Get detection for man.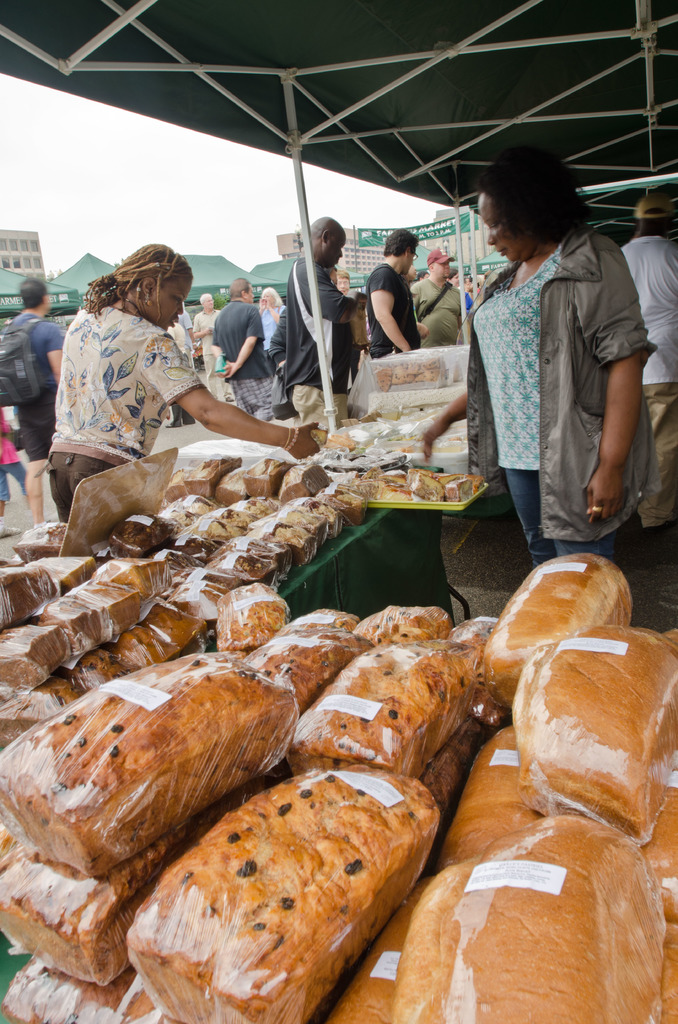
Detection: (355, 222, 416, 355).
